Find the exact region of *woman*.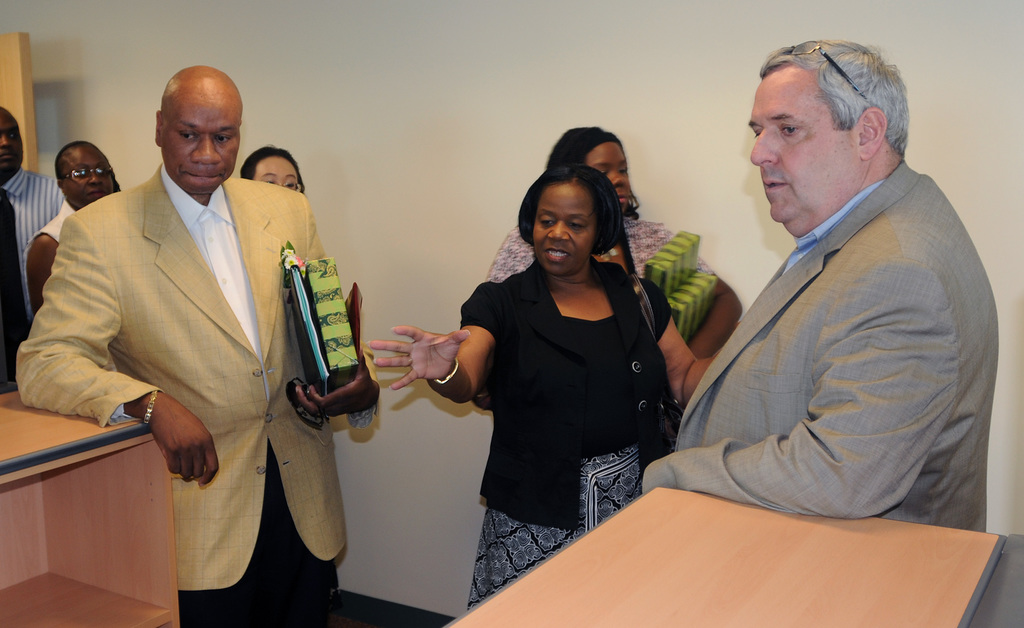
Exact region: 241 148 307 198.
